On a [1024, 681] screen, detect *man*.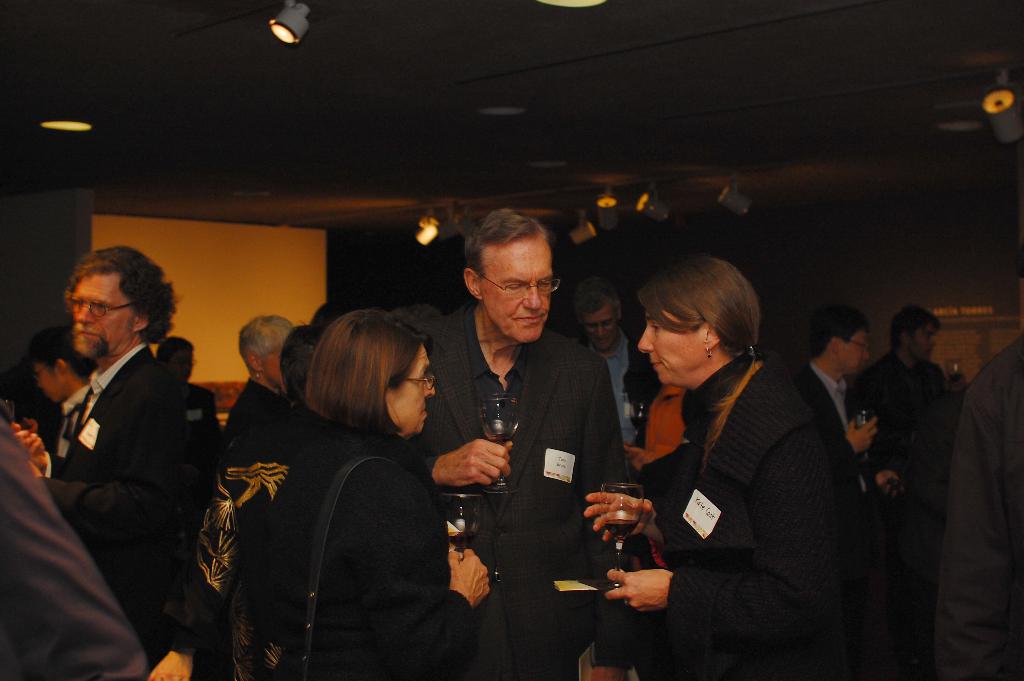
[left=563, top=281, right=669, bottom=480].
